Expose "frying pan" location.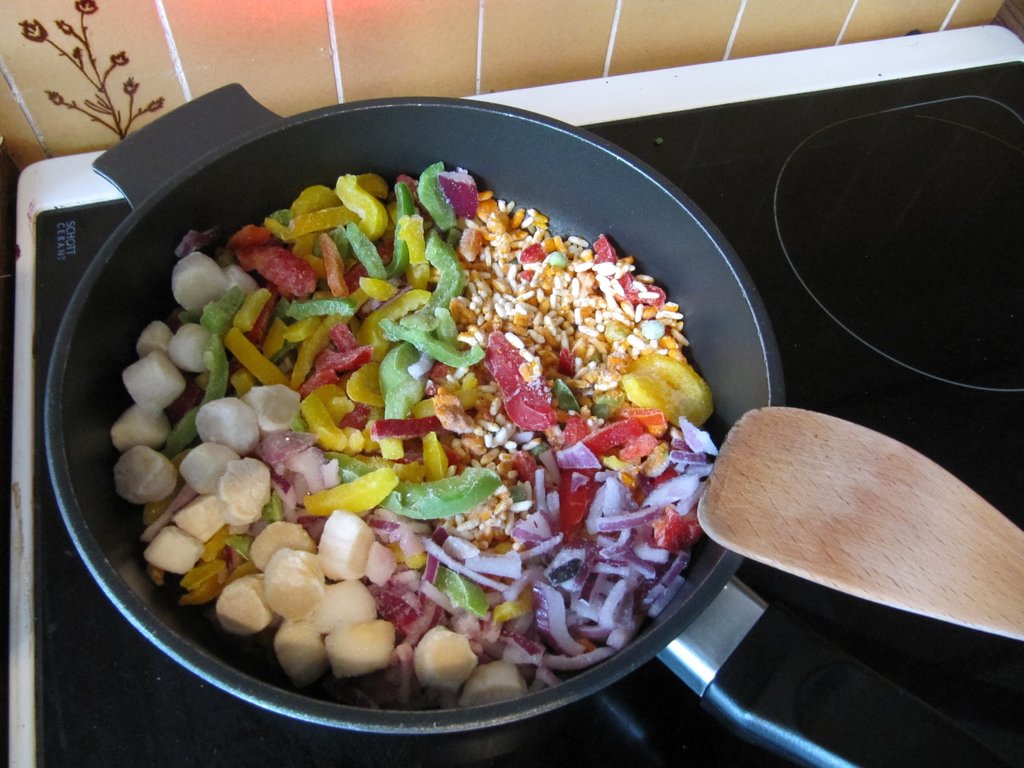
Exposed at pyautogui.locateOnScreen(40, 77, 1013, 767).
